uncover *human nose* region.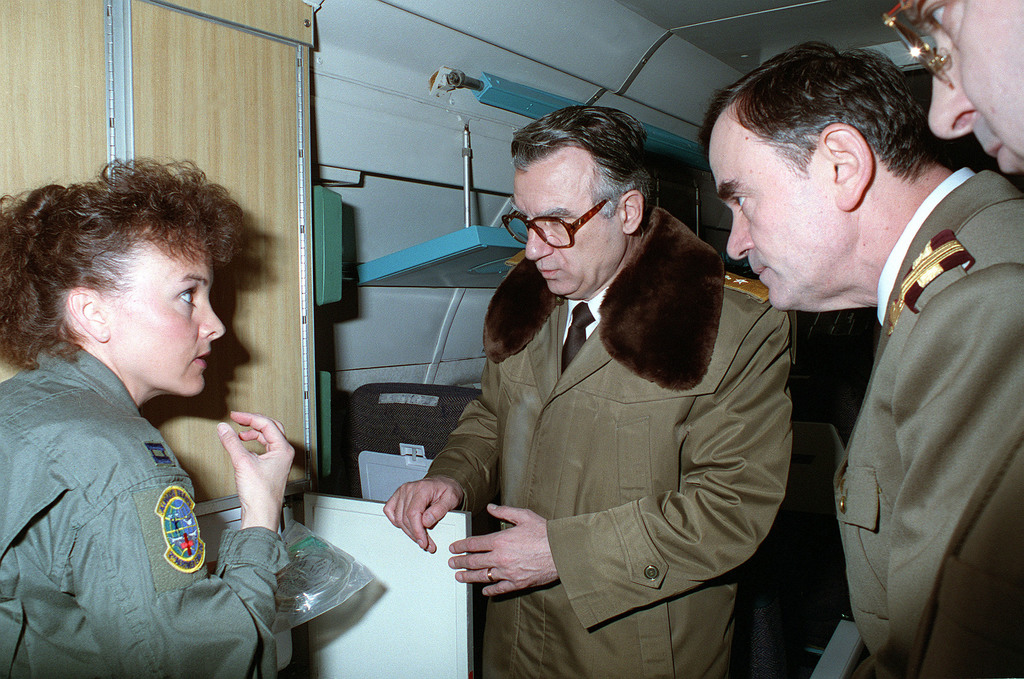
Uncovered: (left=921, top=35, right=973, bottom=143).
